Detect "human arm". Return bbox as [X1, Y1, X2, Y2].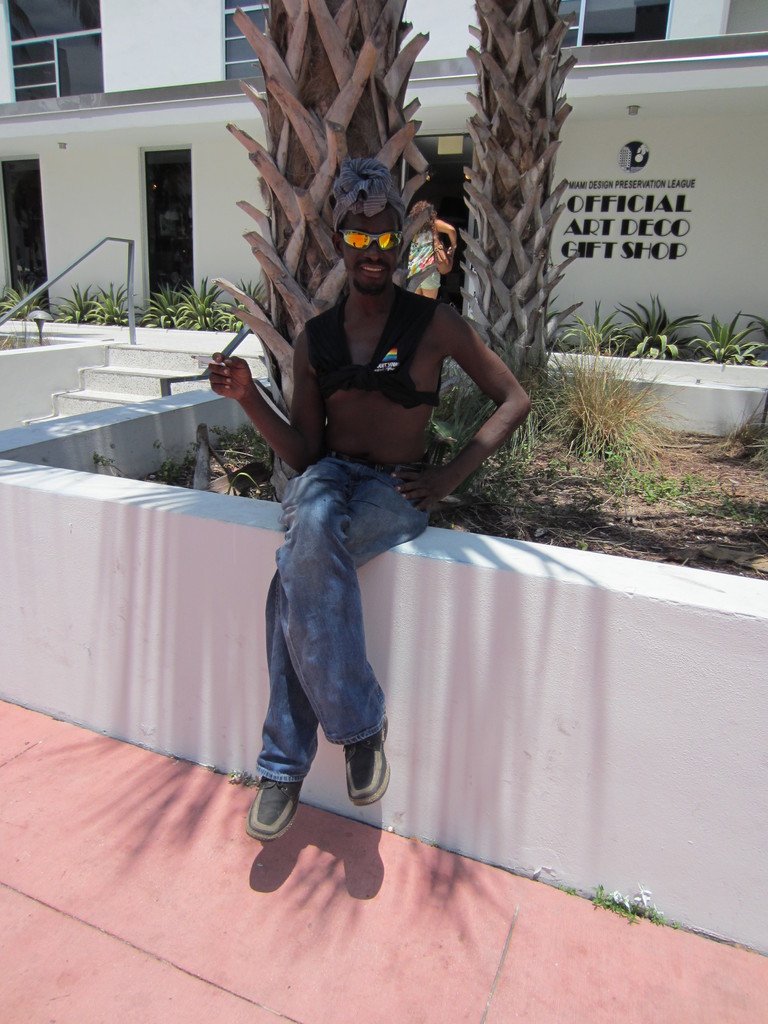
[208, 333, 325, 474].
